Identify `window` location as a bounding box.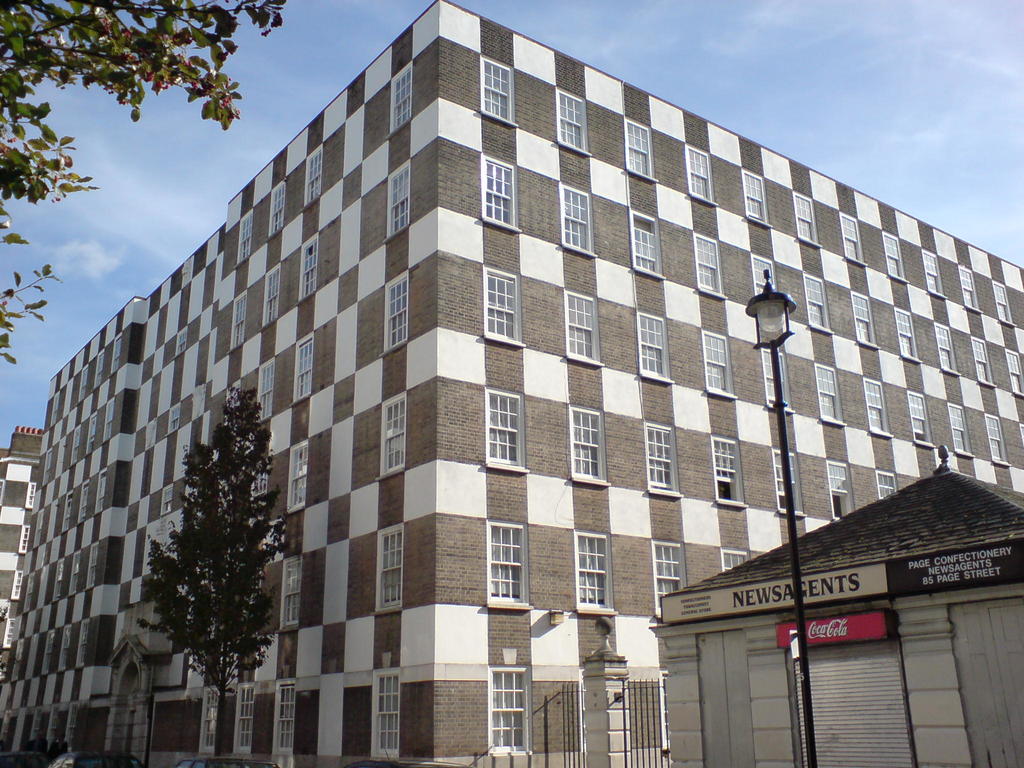
x1=562 y1=182 x2=596 y2=260.
